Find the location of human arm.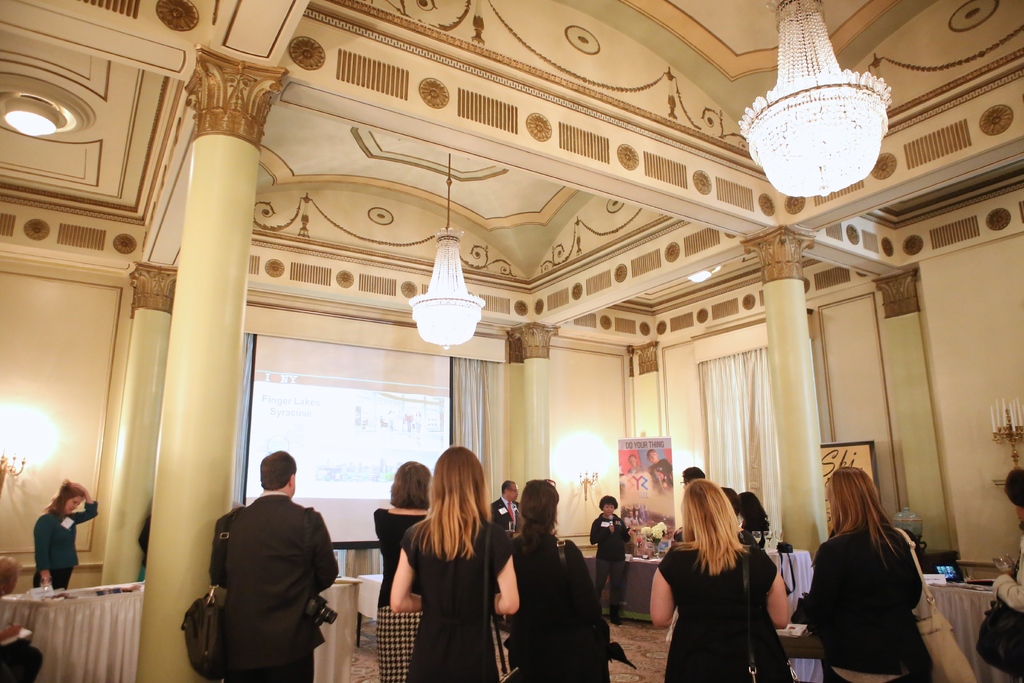
Location: 388,538,428,618.
